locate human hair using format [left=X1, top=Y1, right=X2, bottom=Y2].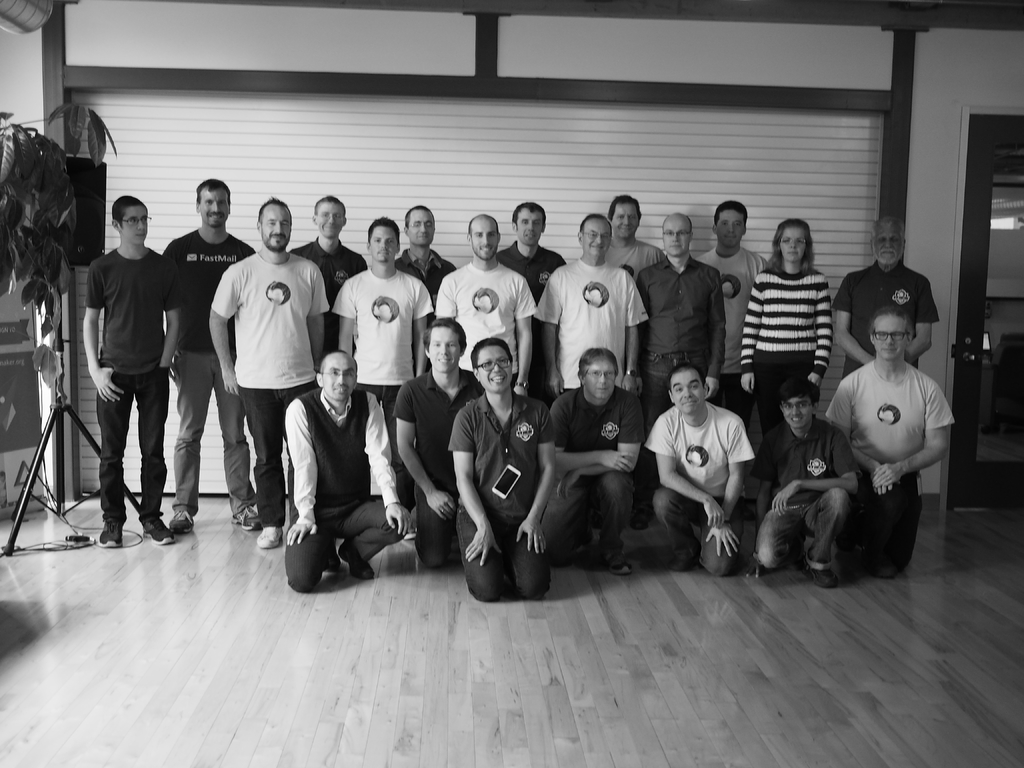
[left=579, top=210, right=614, bottom=228].
